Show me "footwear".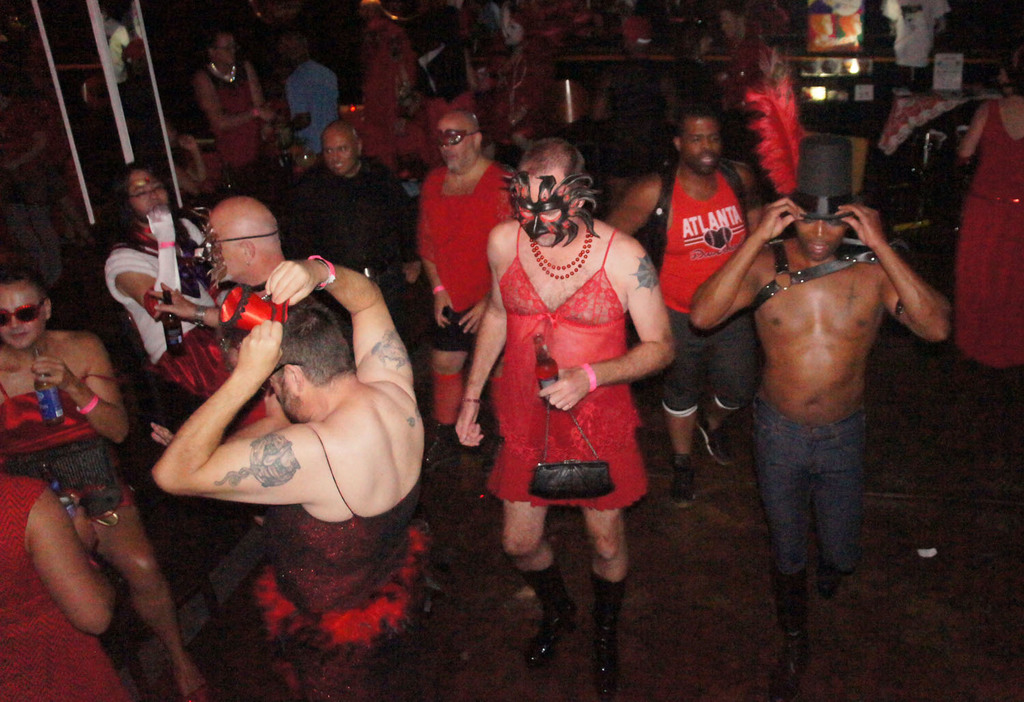
"footwear" is here: box=[807, 555, 851, 599].
